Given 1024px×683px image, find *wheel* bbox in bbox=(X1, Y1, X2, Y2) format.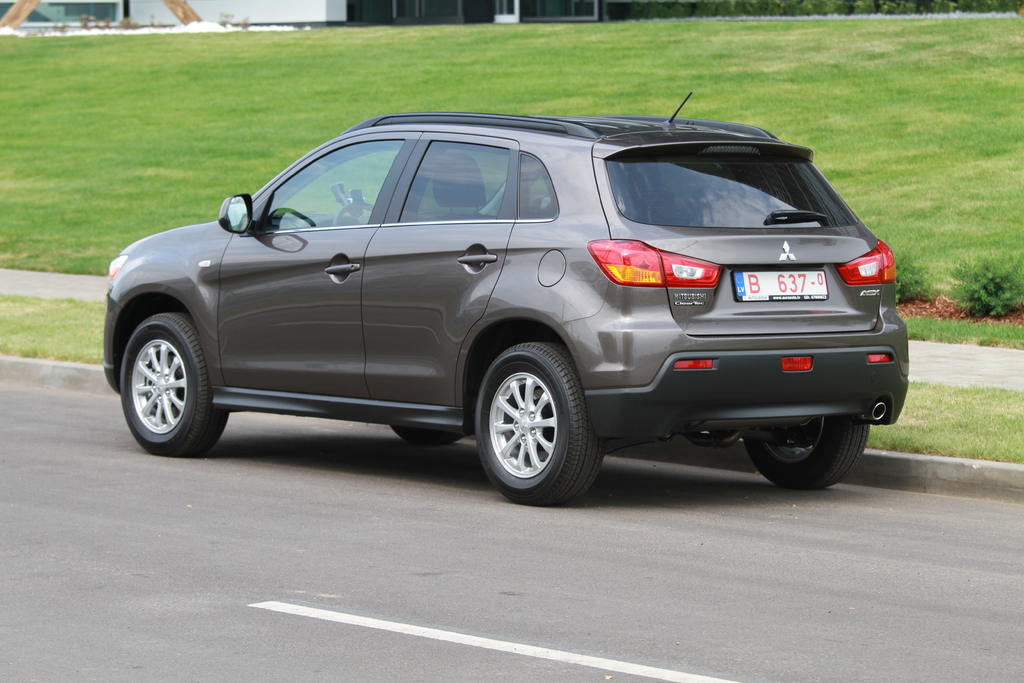
bbox=(473, 341, 594, 495).
